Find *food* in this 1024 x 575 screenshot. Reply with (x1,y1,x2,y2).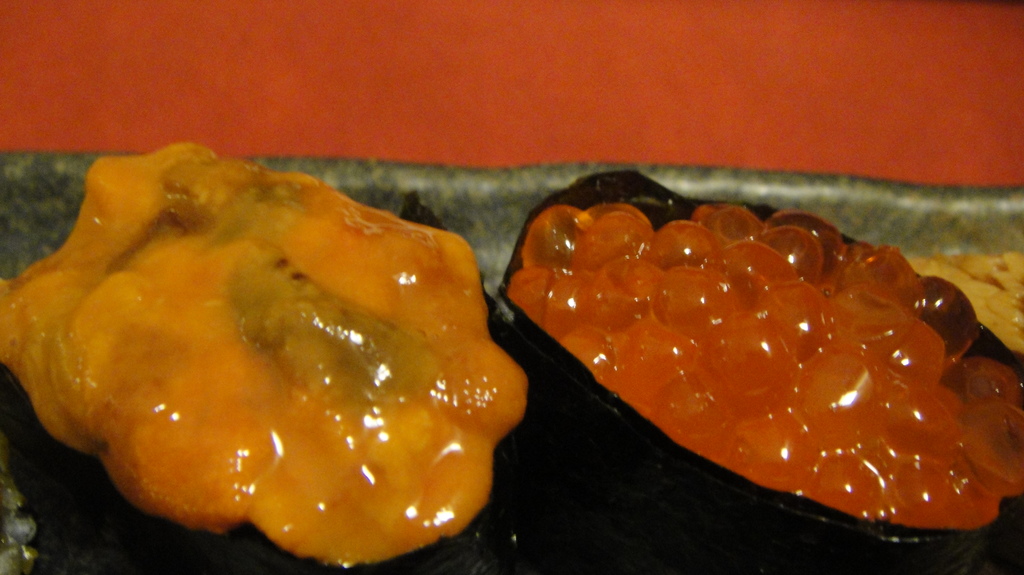
(513,203,1023,530).
